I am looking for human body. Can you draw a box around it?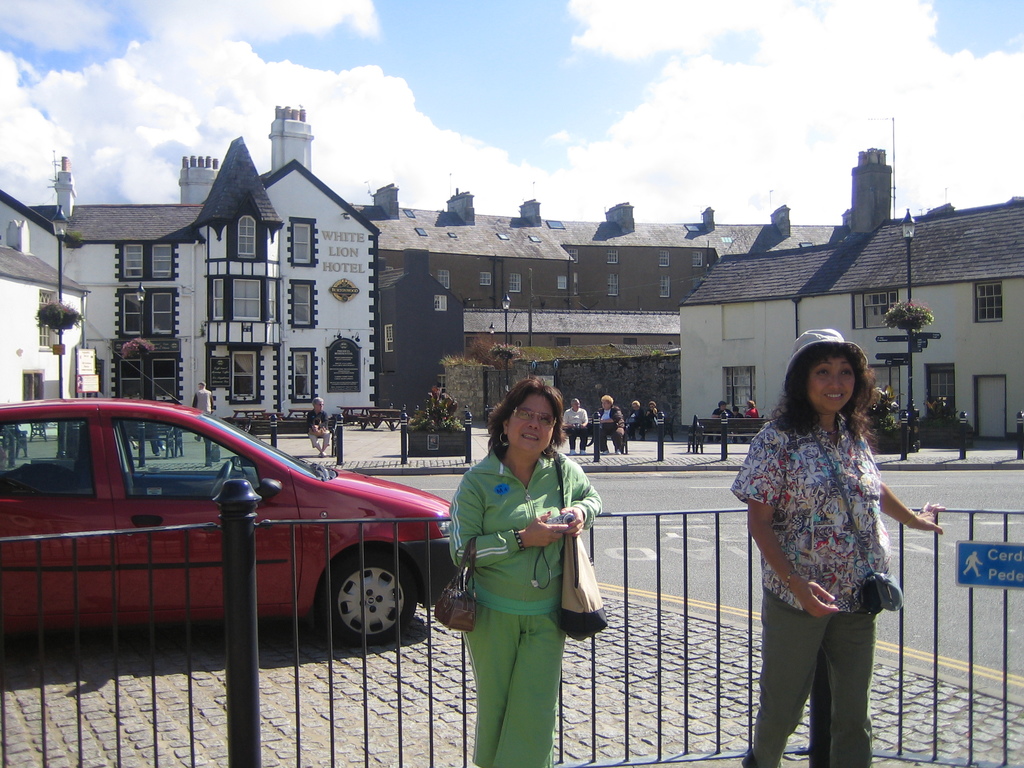
Sure, the bounding box is bbox=[454, 439, 602, 767].
